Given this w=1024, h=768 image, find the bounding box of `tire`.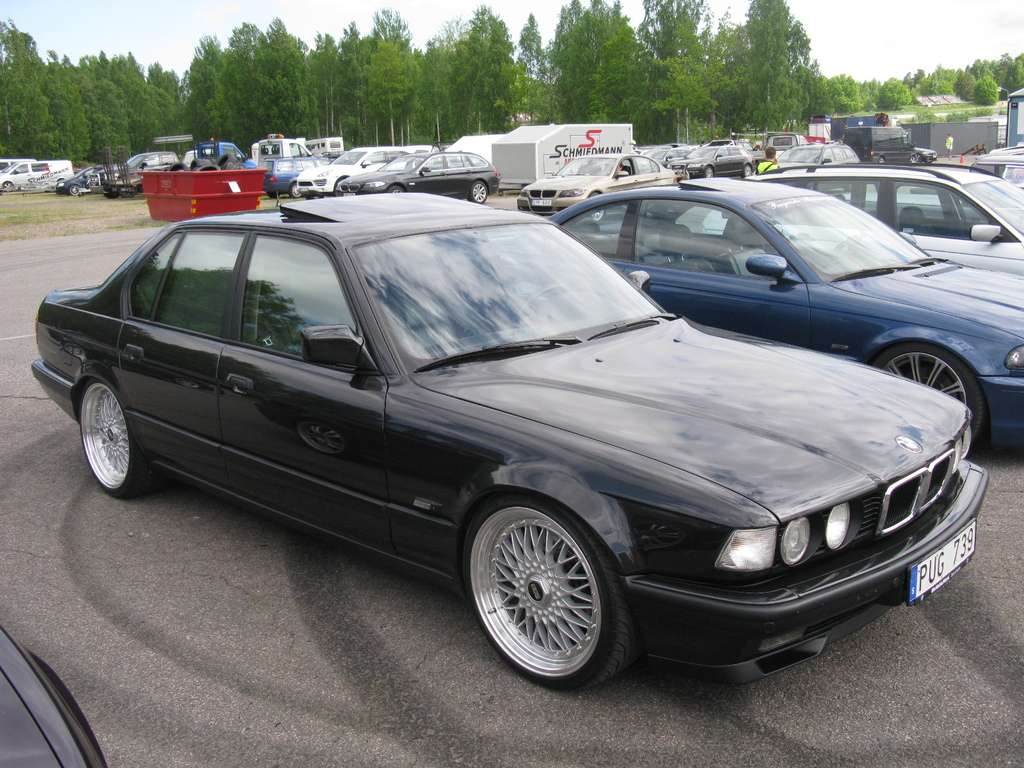
bbox(877, 157, 885, 163).
